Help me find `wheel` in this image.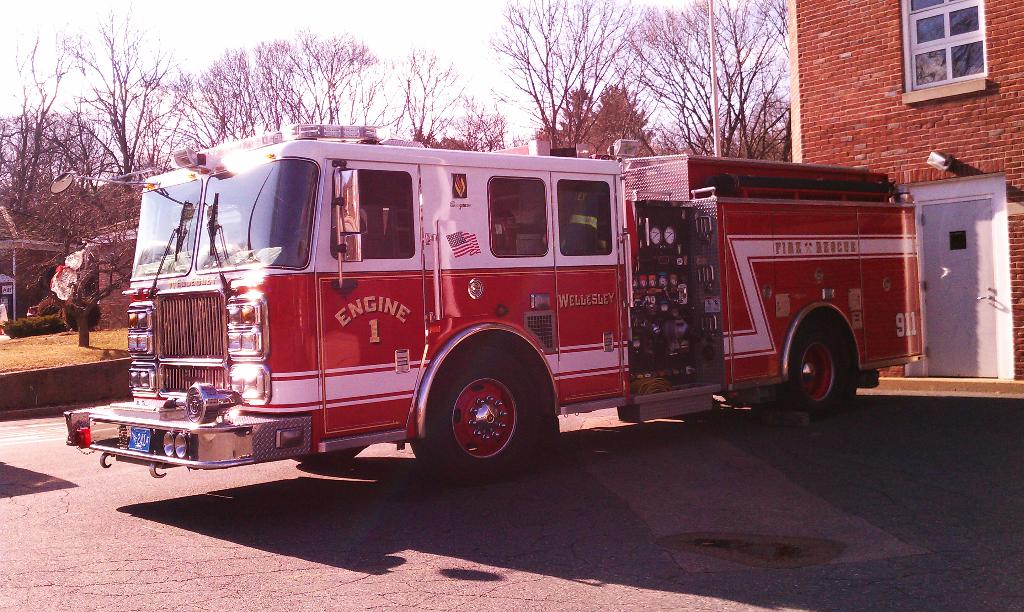
Found it: 751/324/852/428.
